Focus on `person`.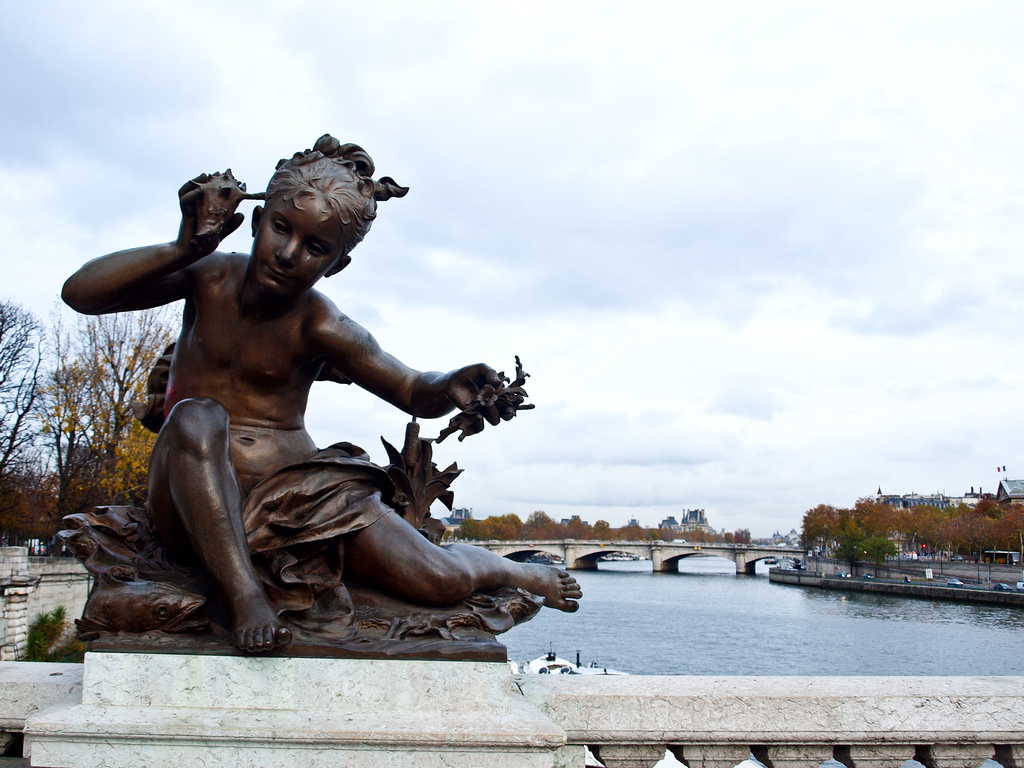
Focused at BBox(86, 122, 553, 681).
